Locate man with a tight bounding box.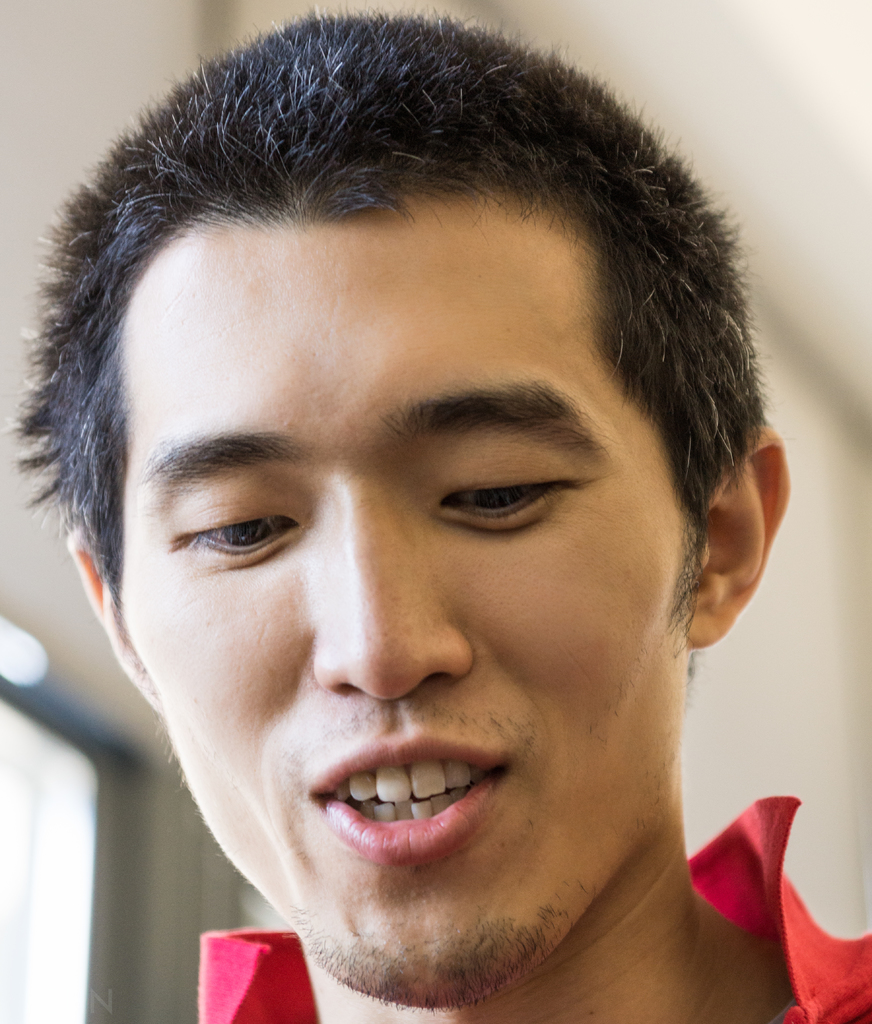
x1=6, y1=10, x2=871, y2=1023.
